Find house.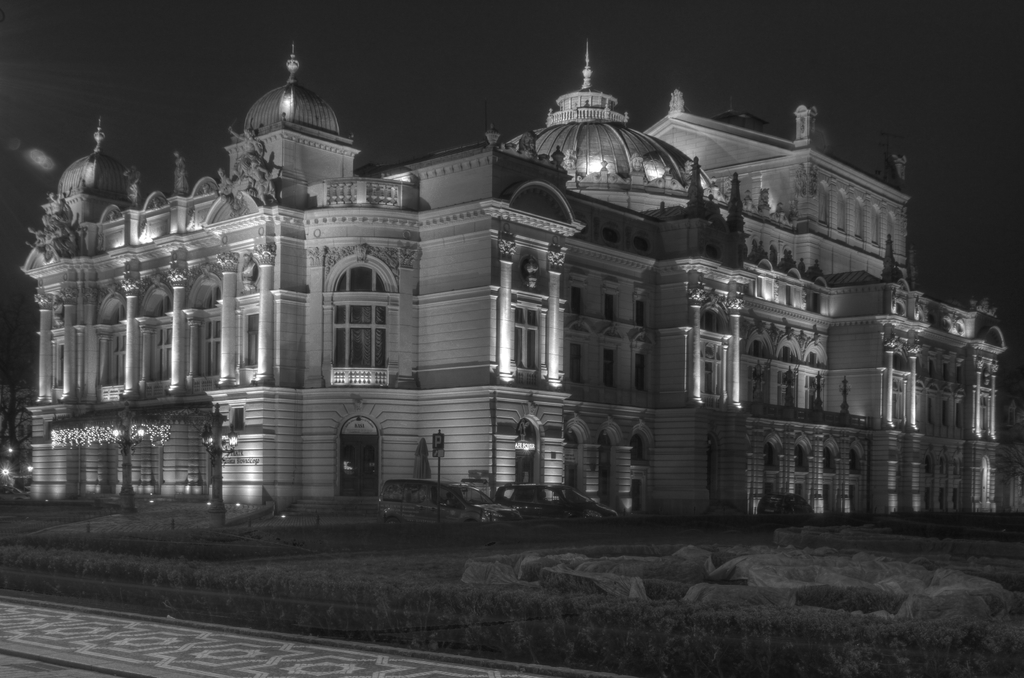
left=111, top=44, right=1004, bottom=529.
